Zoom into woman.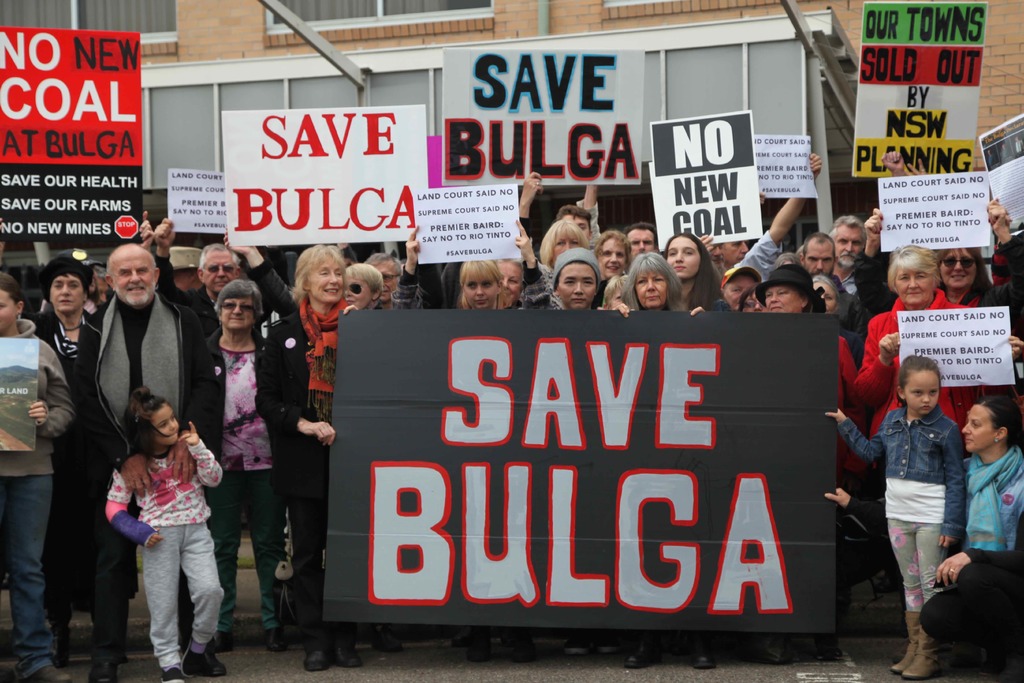
Zoom target: detection(252, 241, 366, 677).
